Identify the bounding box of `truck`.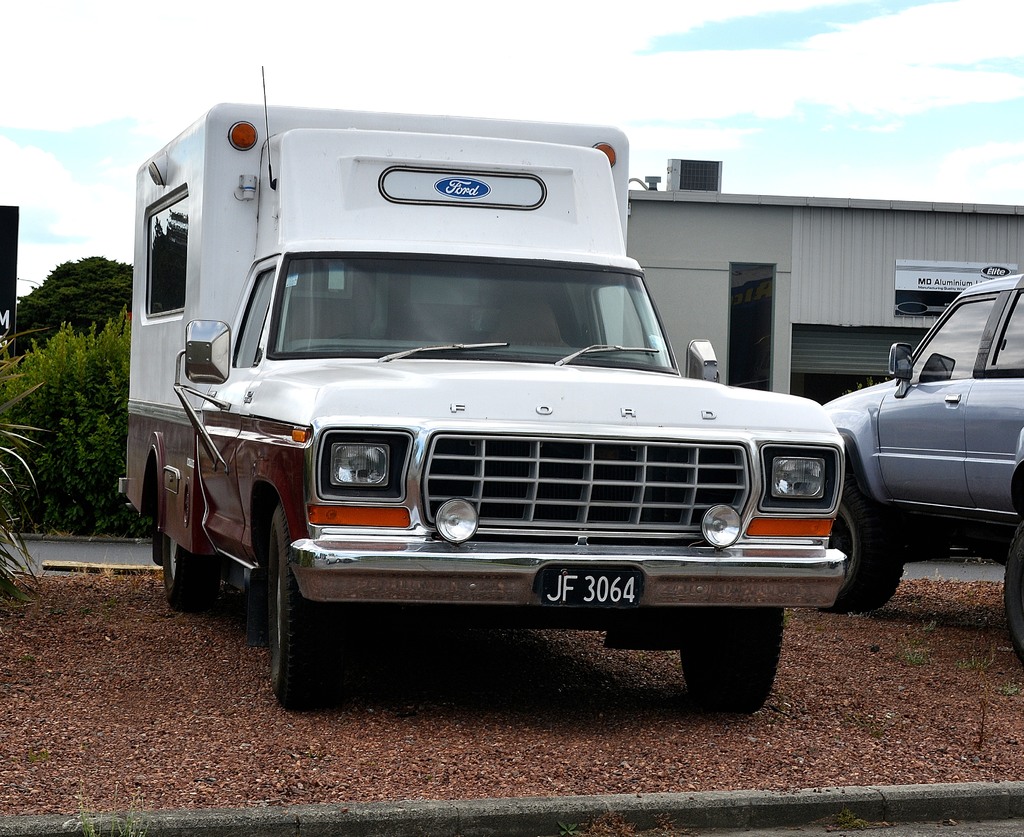
150, 117, 849, 747.
